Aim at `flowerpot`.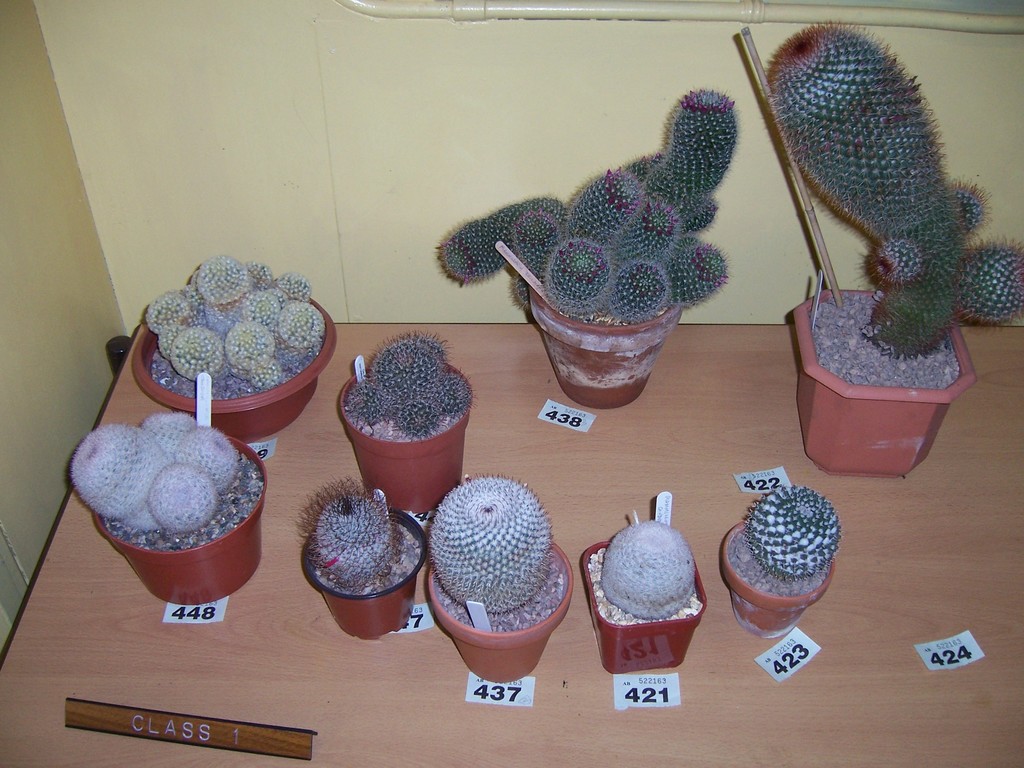
Aimed at [left=130, top=288, right=339, bottom=447].
